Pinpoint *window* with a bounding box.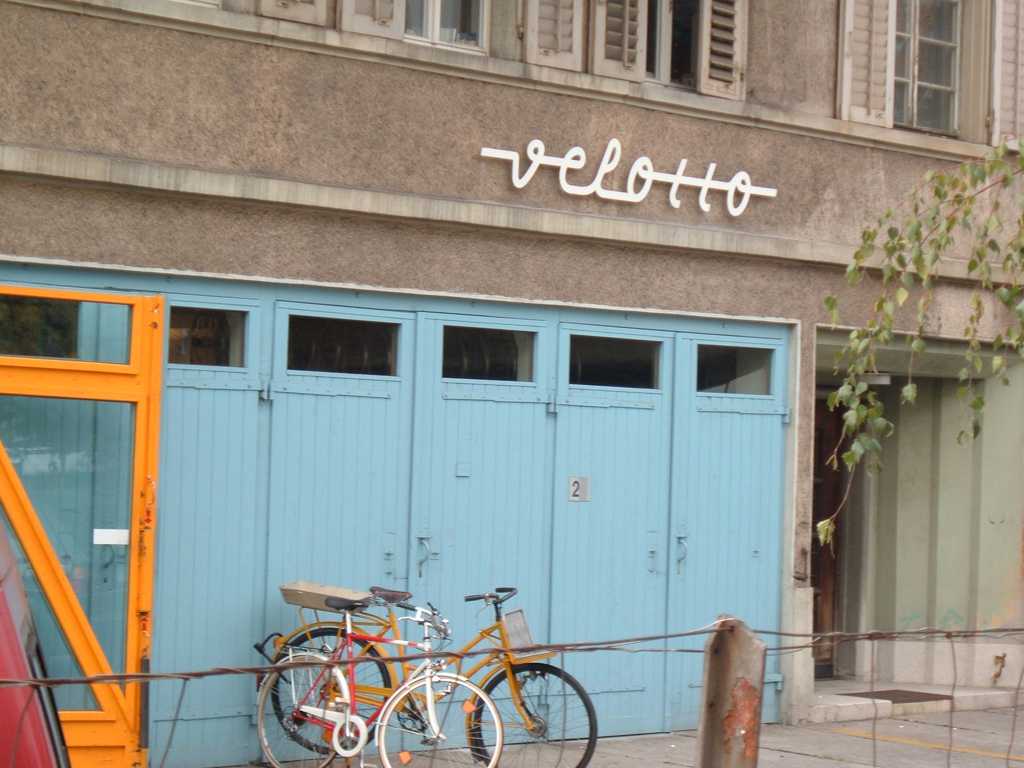
l=522, t=6, r=748, b=102.
